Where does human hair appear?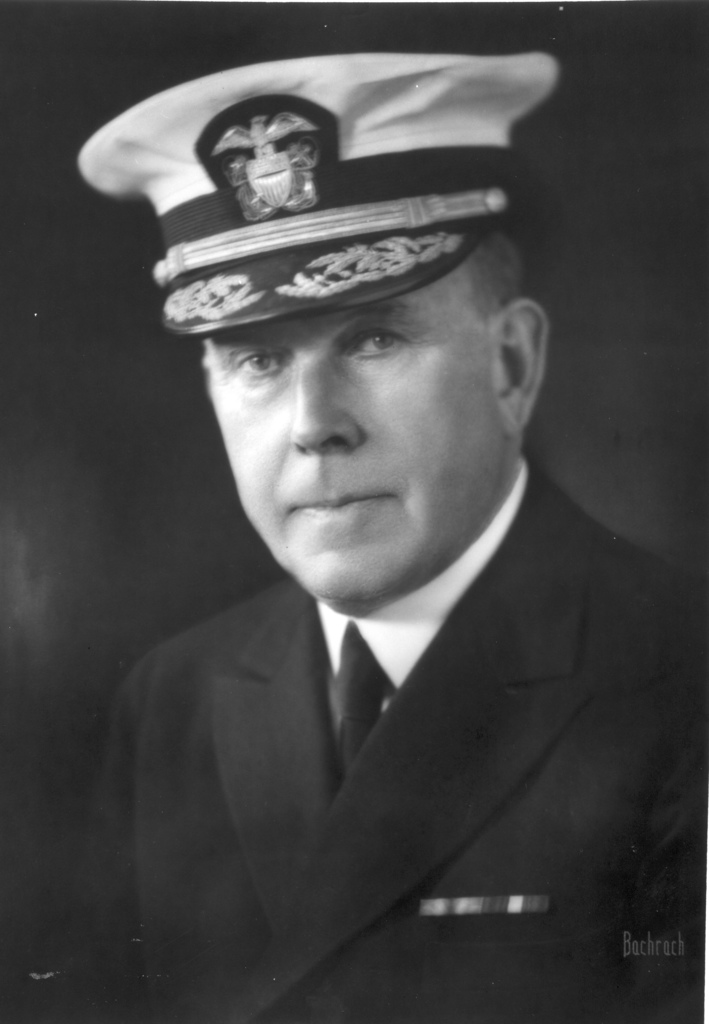
Appears at box=[463, 252, 521, 316].
